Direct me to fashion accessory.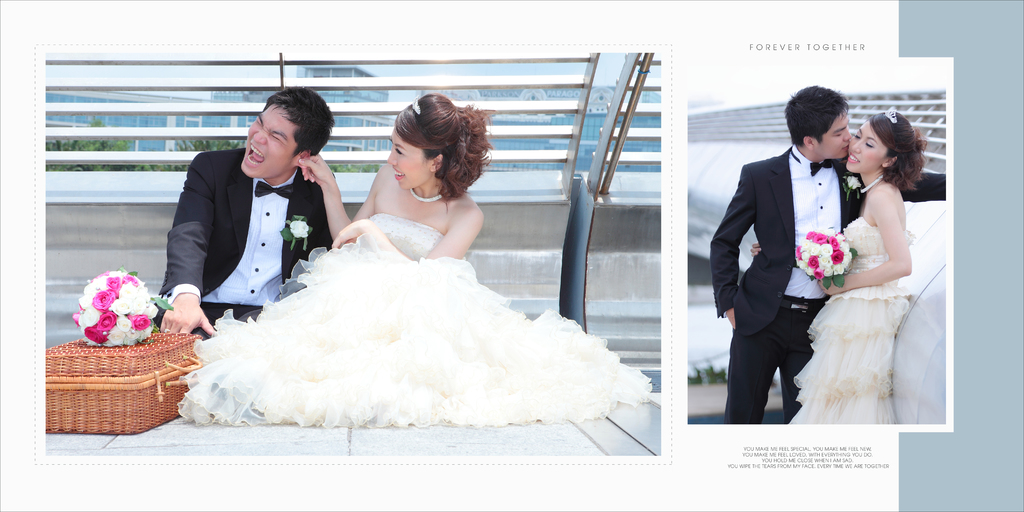
Direction: (408,186,447,204).
